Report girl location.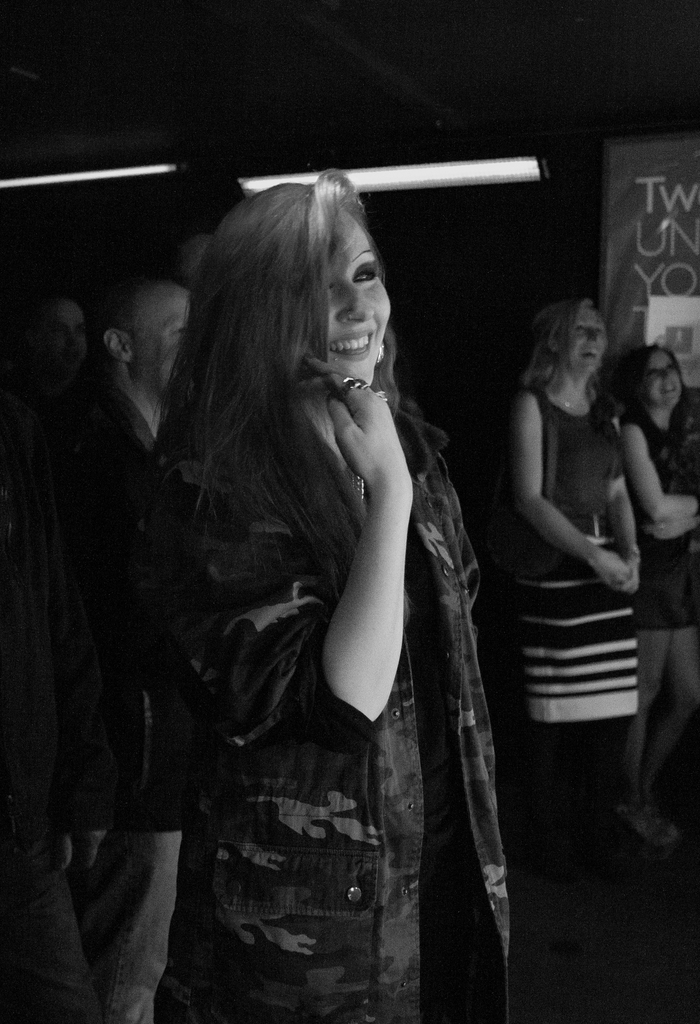
Report: crop(138, 168, 518, 1023).
